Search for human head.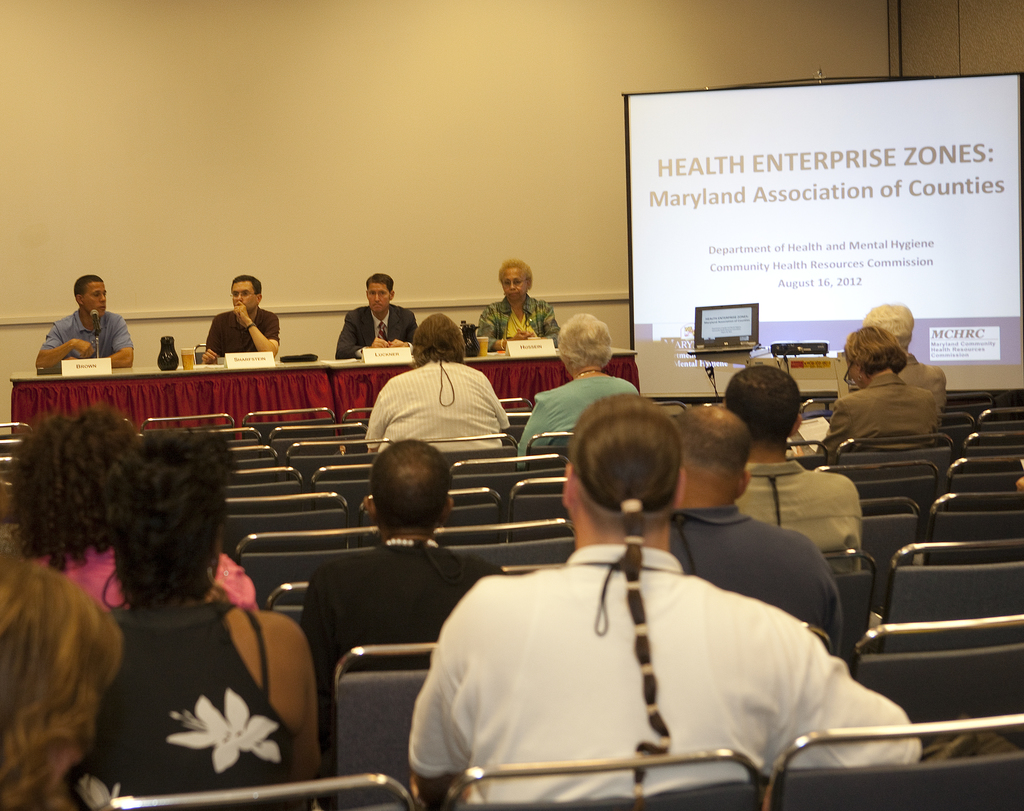
Found at 72/272/109/319.
